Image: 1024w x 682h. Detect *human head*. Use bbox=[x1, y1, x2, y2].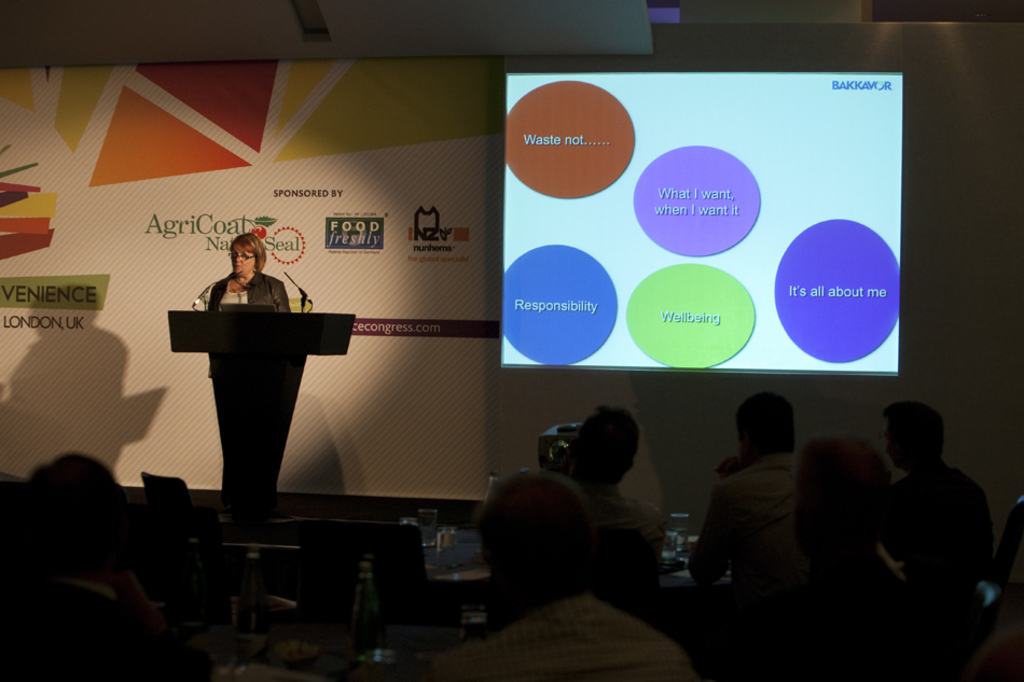
bbox=[18, 453, 125, 587].
